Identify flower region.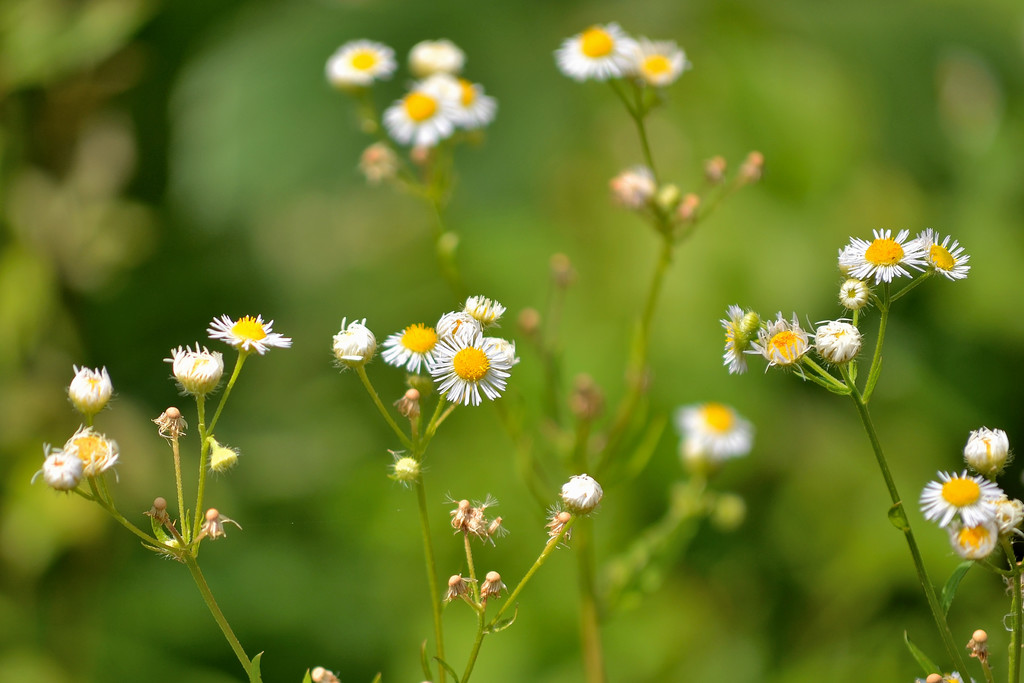
Region: pyautogui.locateOnScreen(408, 38, 465, 69).
